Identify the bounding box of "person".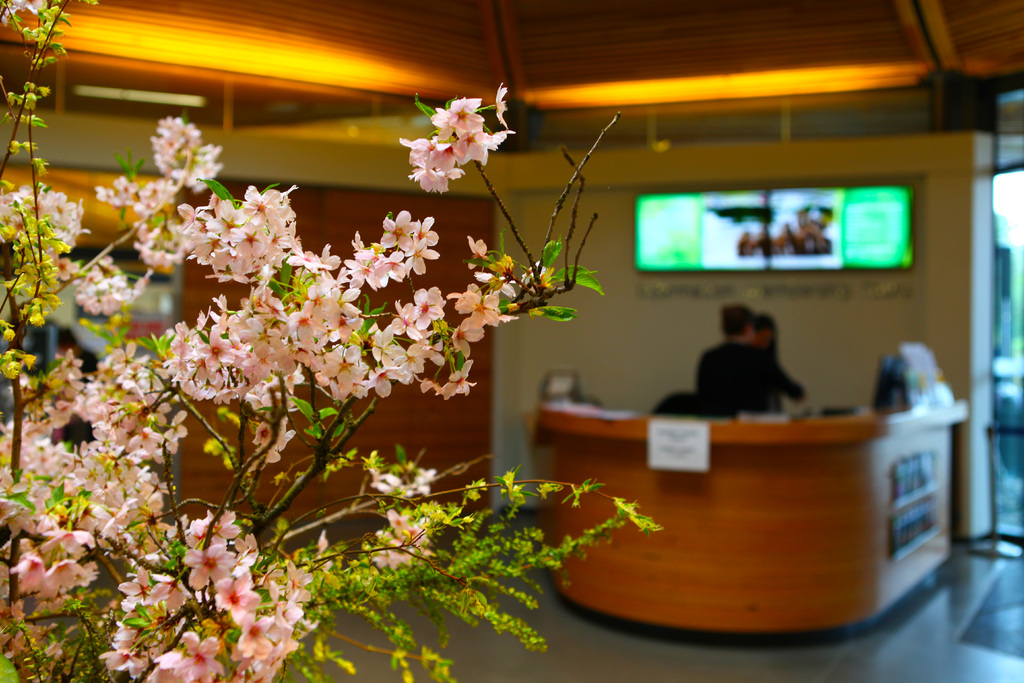
pyautogui.locateOnScreen(699, 297, 812, 426).
